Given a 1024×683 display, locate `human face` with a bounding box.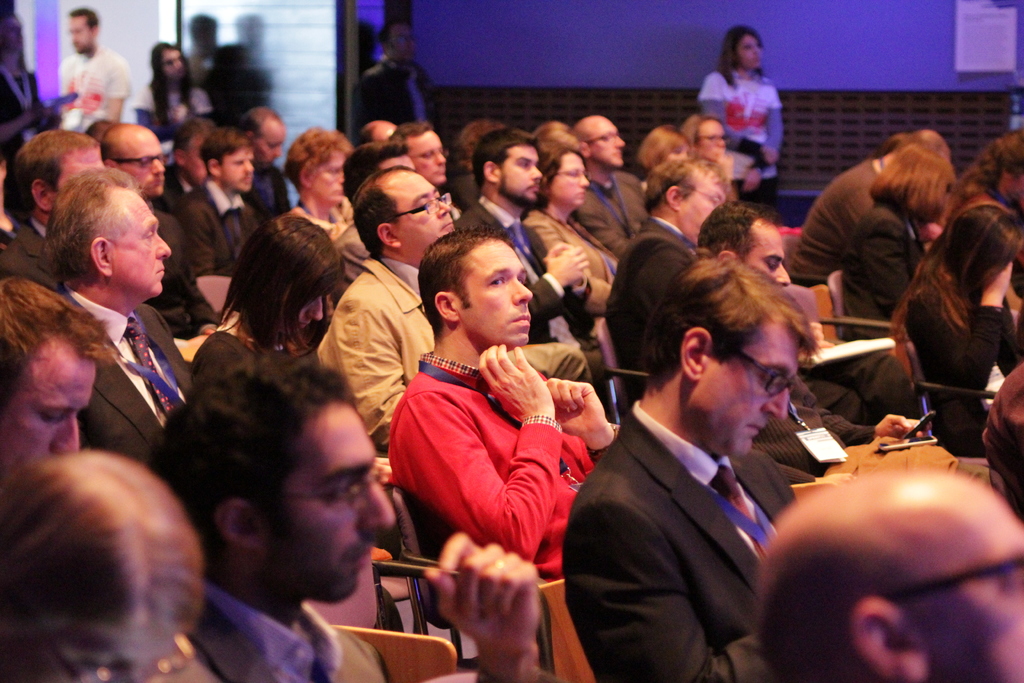
Located: select_region(257, 122, 285, 163).
